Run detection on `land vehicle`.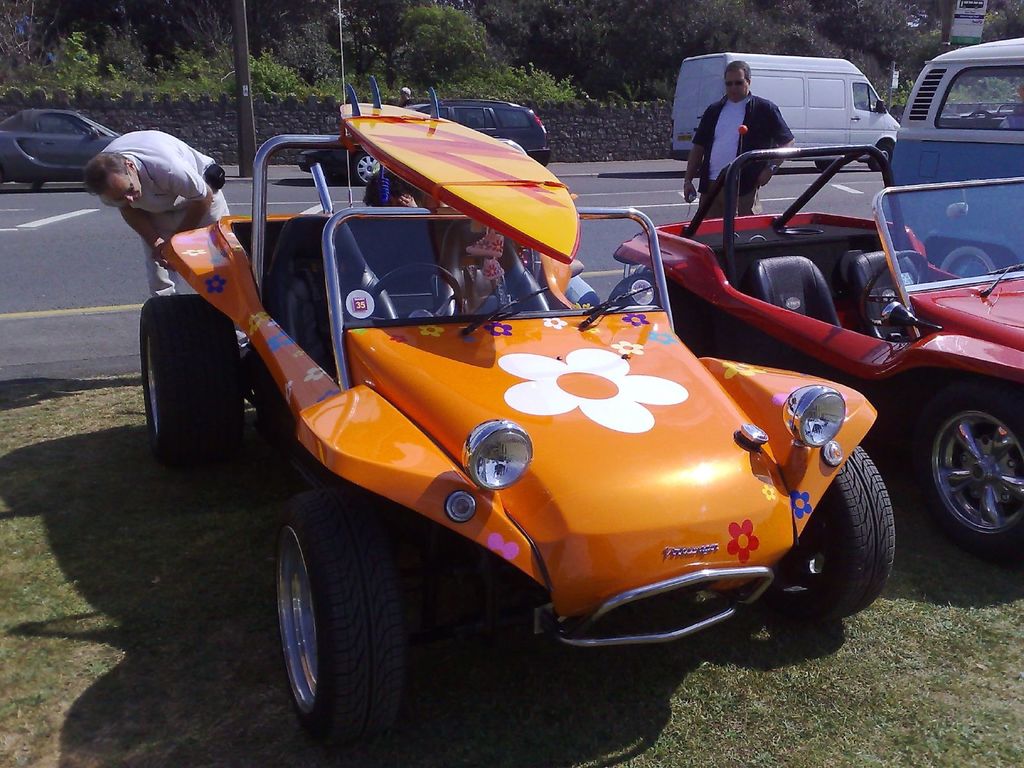
Result: bbox(673, 56, 897, 164).
